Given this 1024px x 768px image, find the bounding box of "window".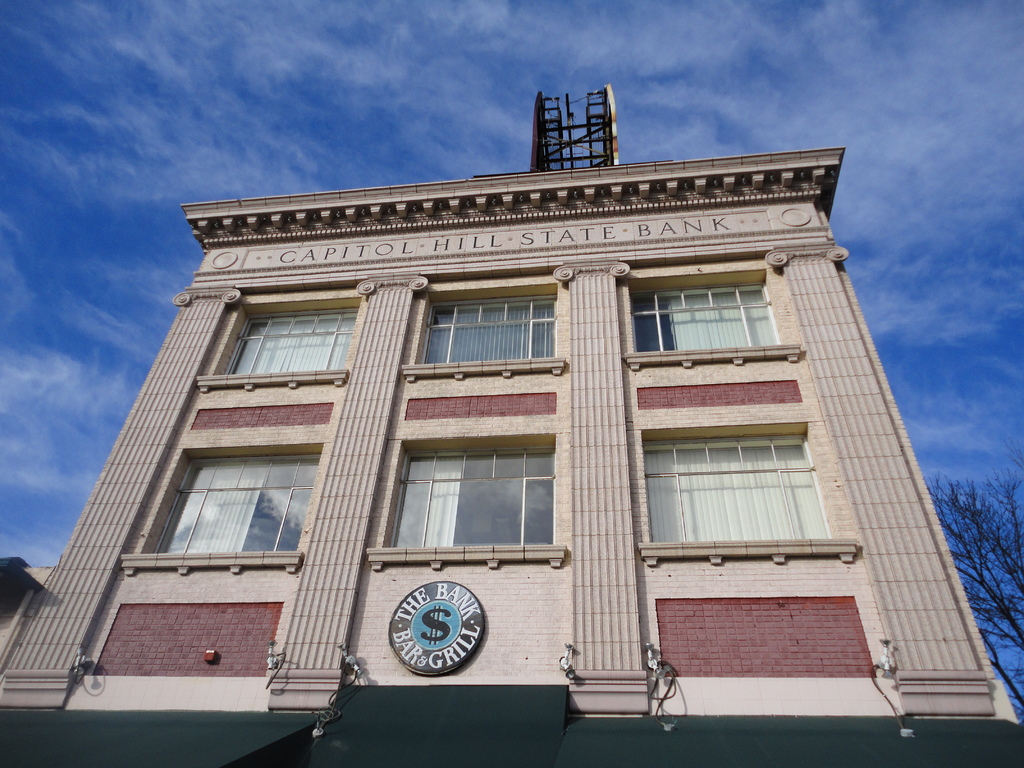
<region>422, 291, 557, 370</region>.
